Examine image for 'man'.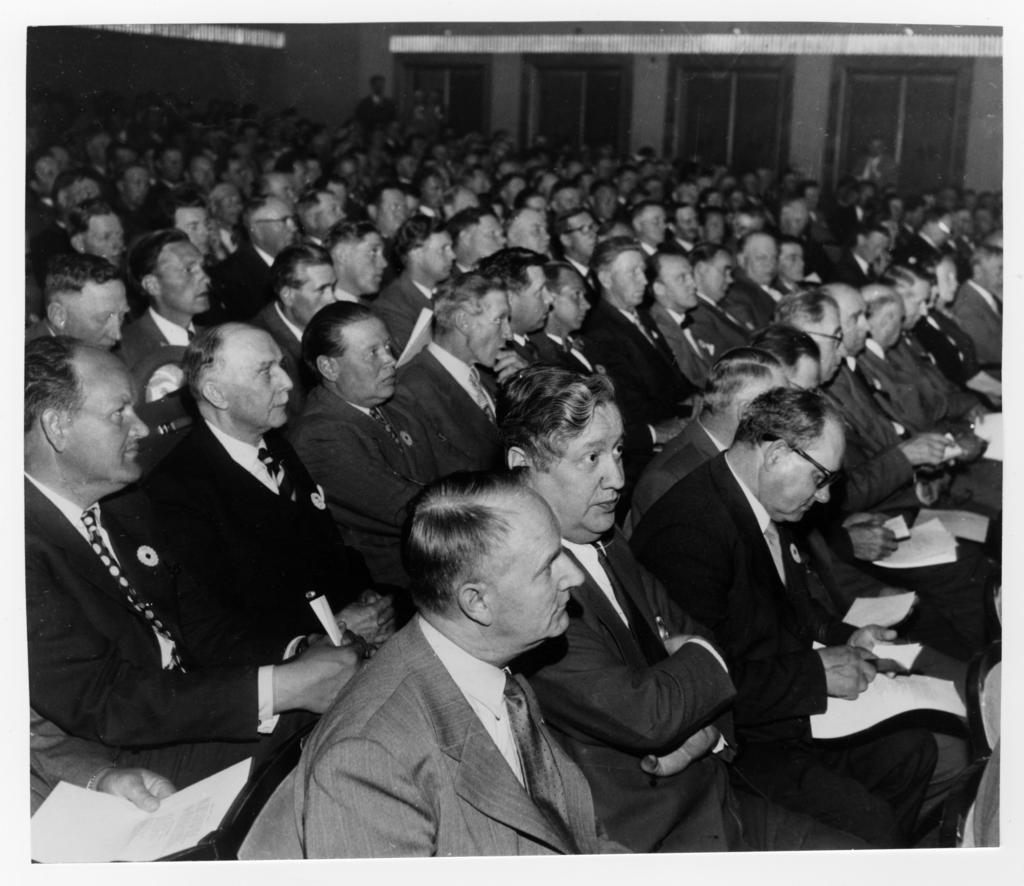
Examination result: (x1=472, y1=243, x2=594, y2=375).
